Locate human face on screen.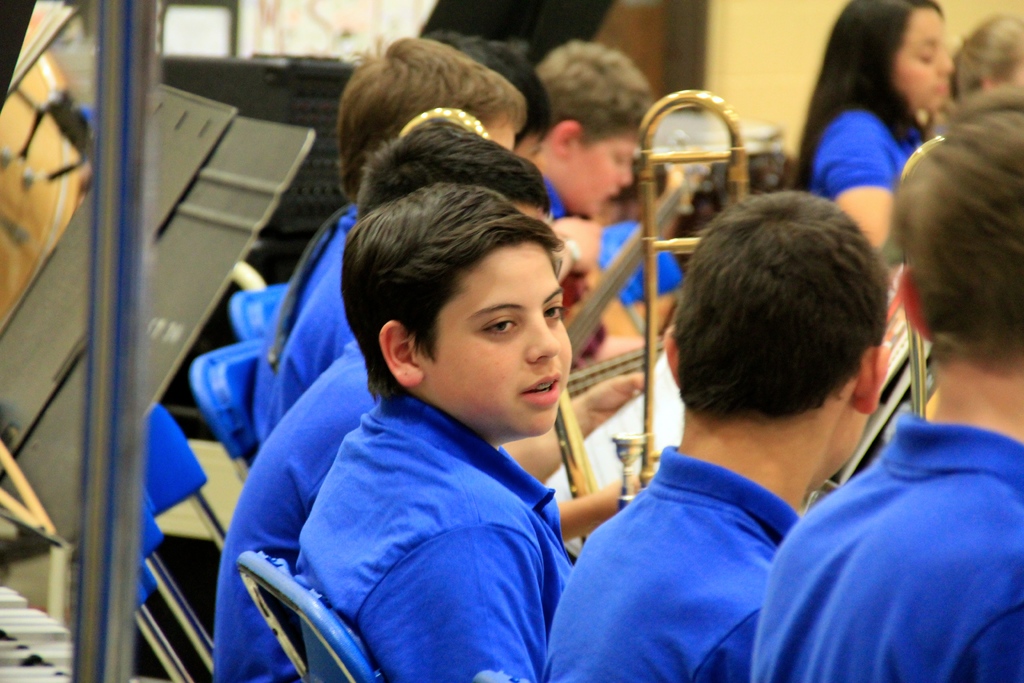
On screen at bbox=(433, 242, 572, 440).
